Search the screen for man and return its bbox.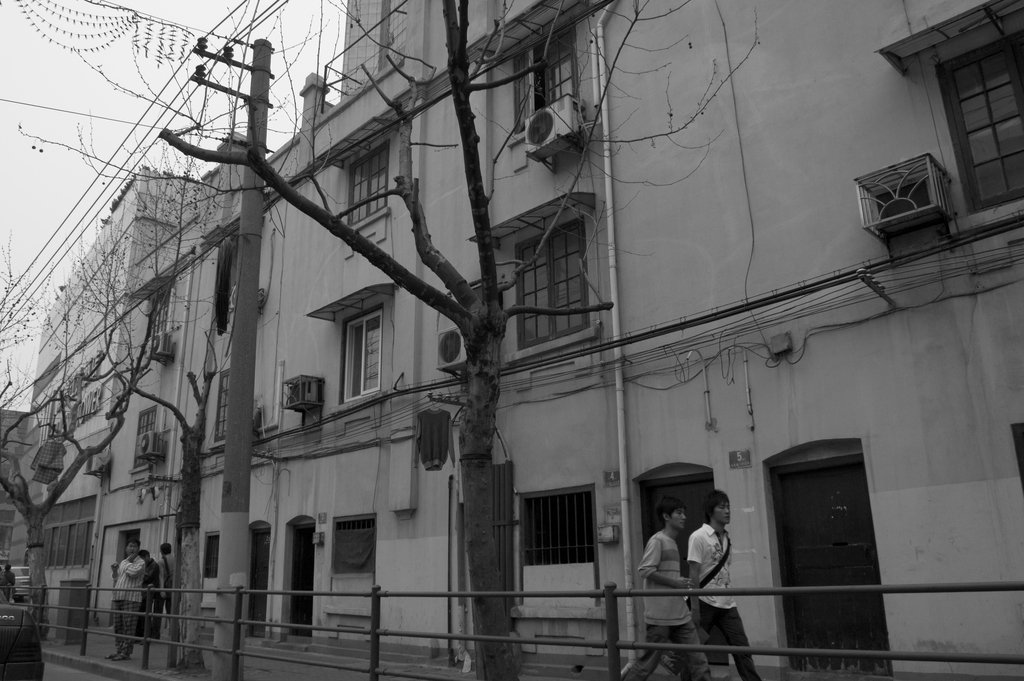
Found: (left=622, top=498, right=712, bottom=675).
